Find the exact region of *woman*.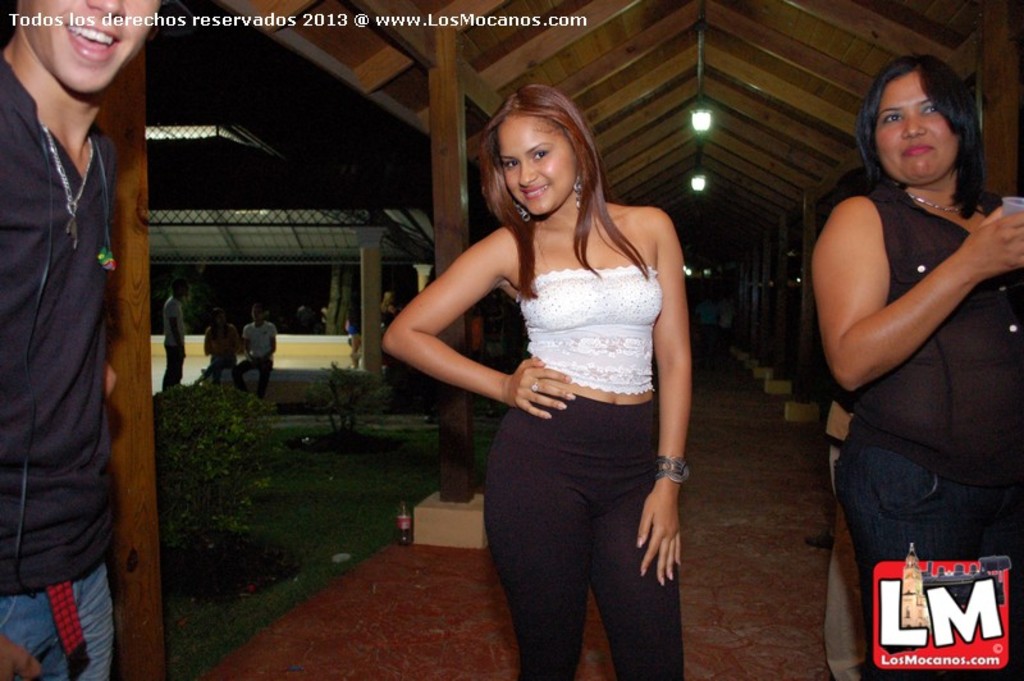
Exact region: x1=806 y1=50 x2=1023 y2=680.
